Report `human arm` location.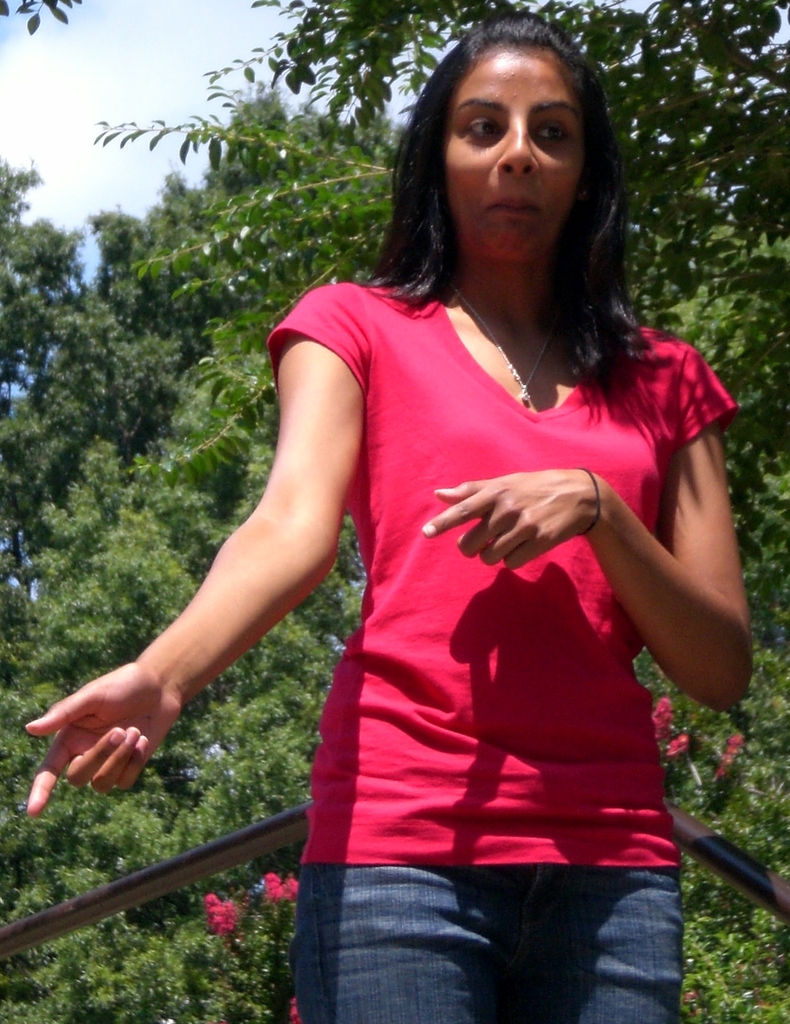
Report: [412, 326, 757, 712].
